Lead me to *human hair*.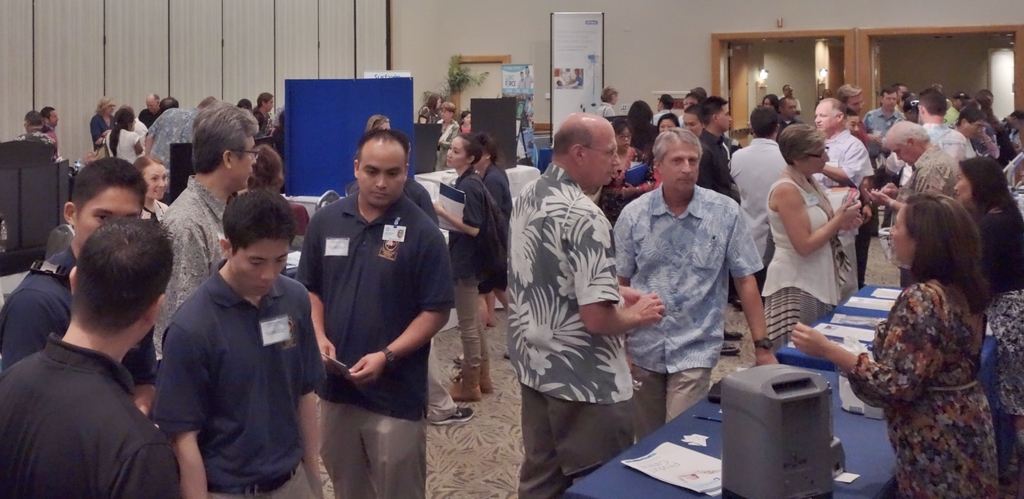
Lead to {"x1": 625, "y1": 98, "x2": 653, "y2": 151}.
